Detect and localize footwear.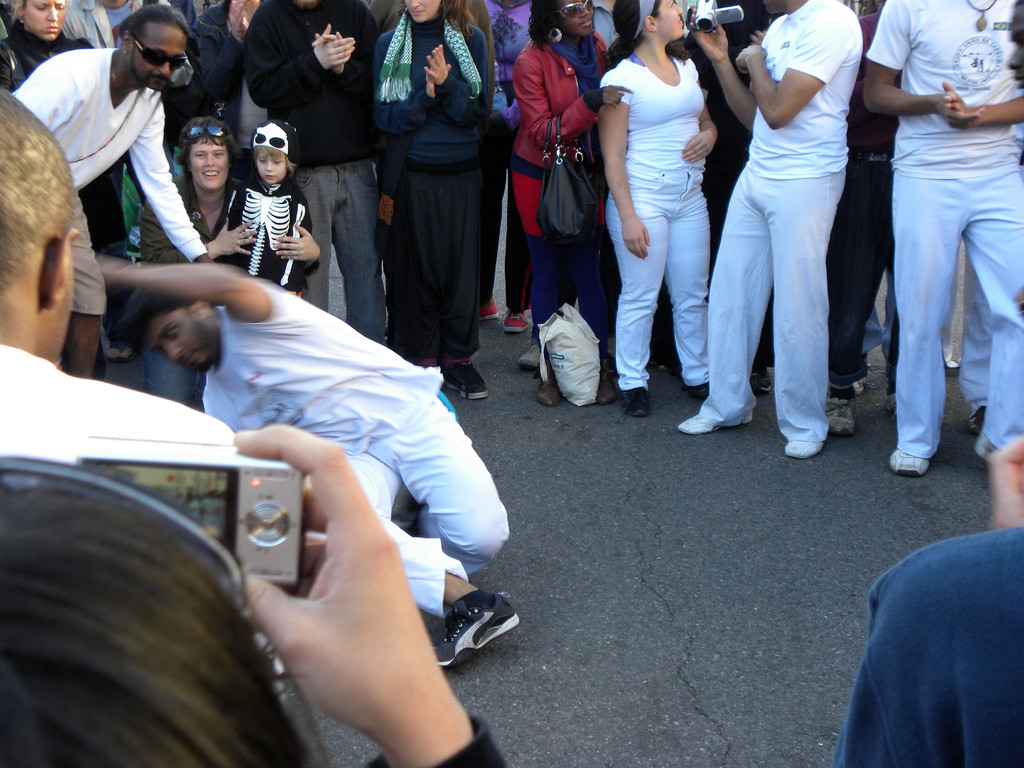
Localized at rect(477, 303, 497, 323).
